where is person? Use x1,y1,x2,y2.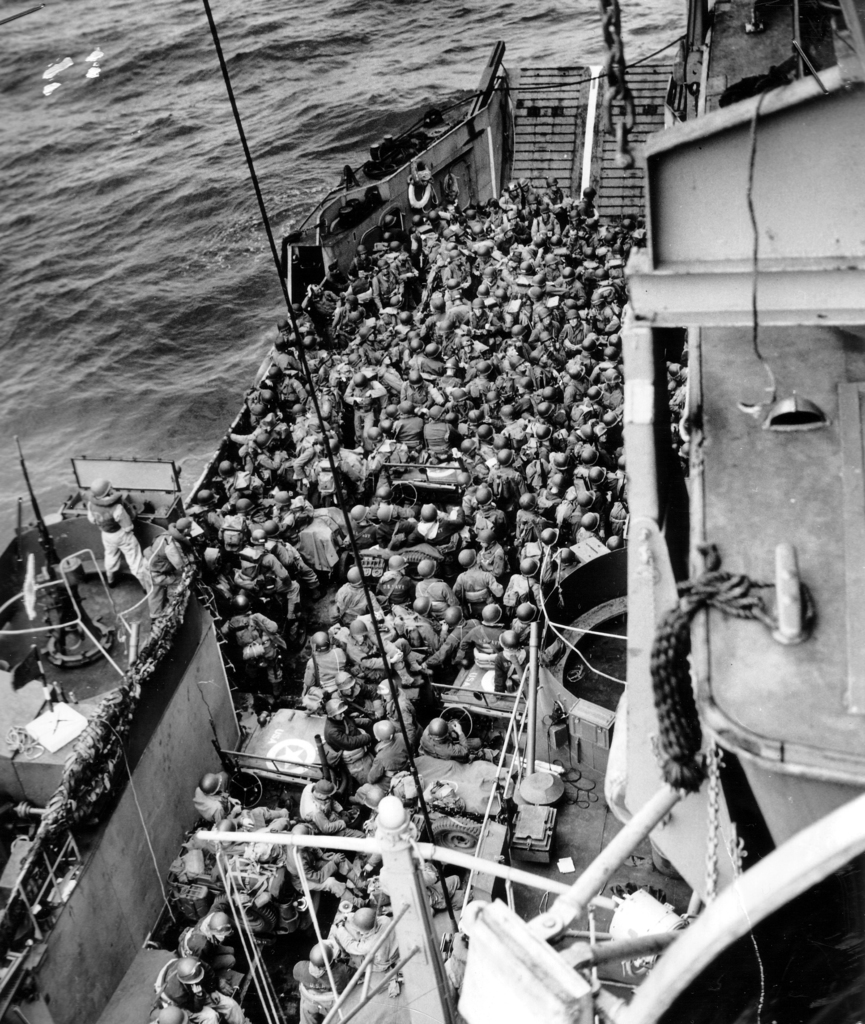
513,495,560,545.
